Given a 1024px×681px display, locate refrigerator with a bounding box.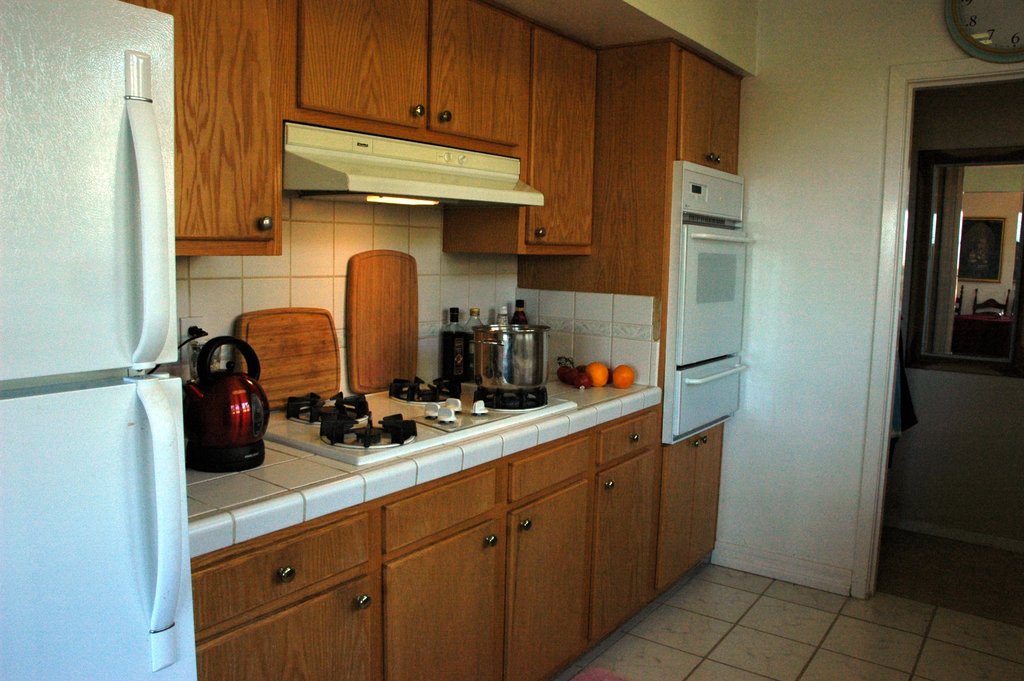
Located: (0,0,198,680).
